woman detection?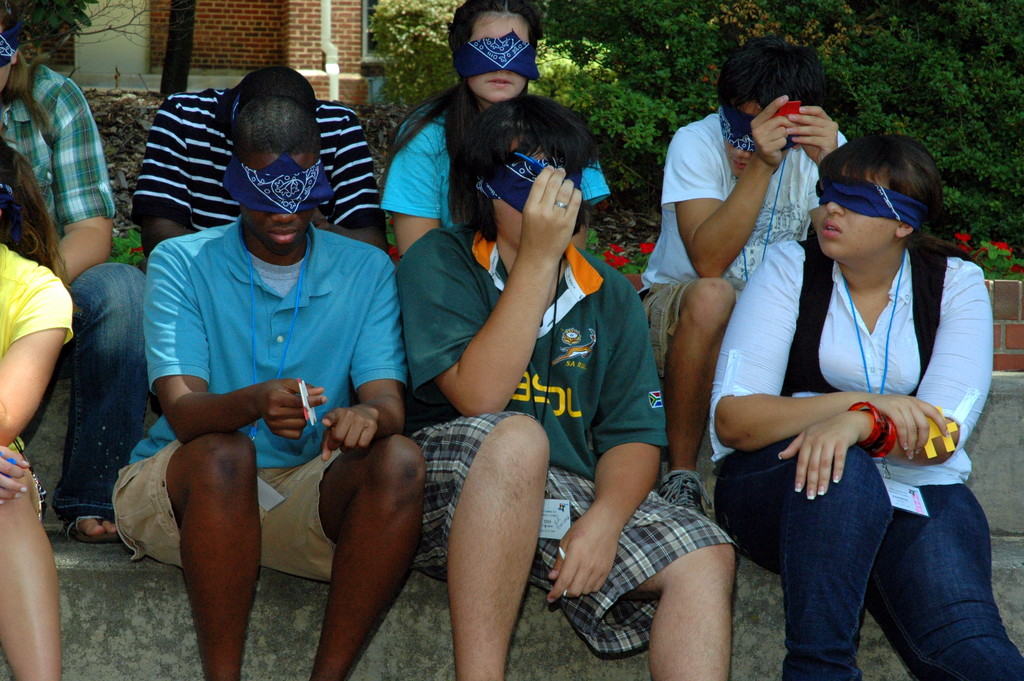
rect(739, 93, 996, 668)
